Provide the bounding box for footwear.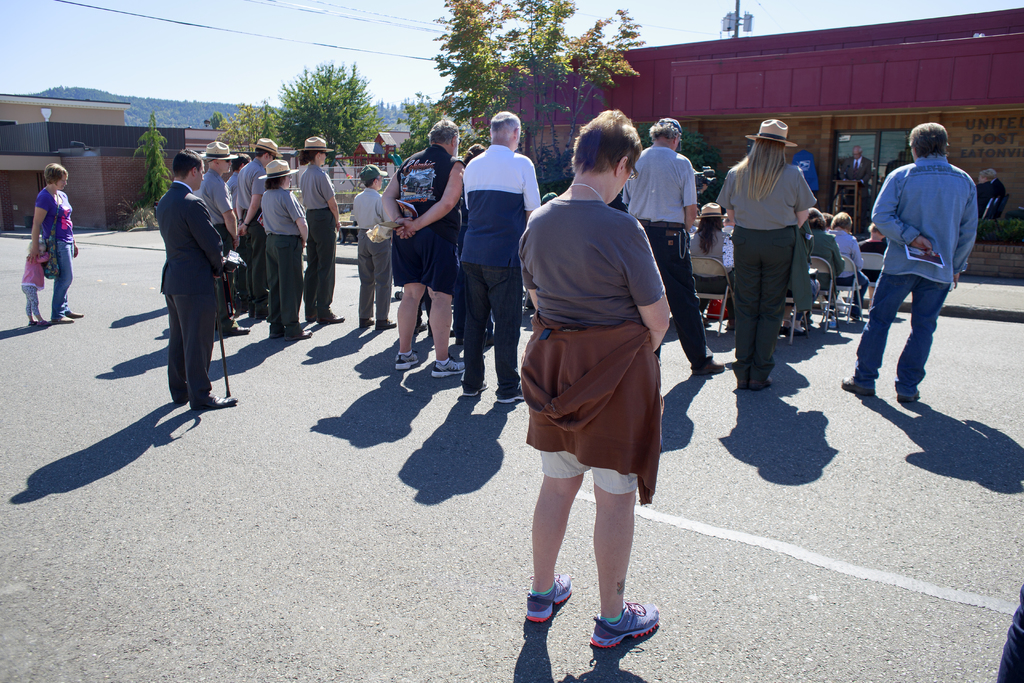
region(51, 318, 75, 325).
